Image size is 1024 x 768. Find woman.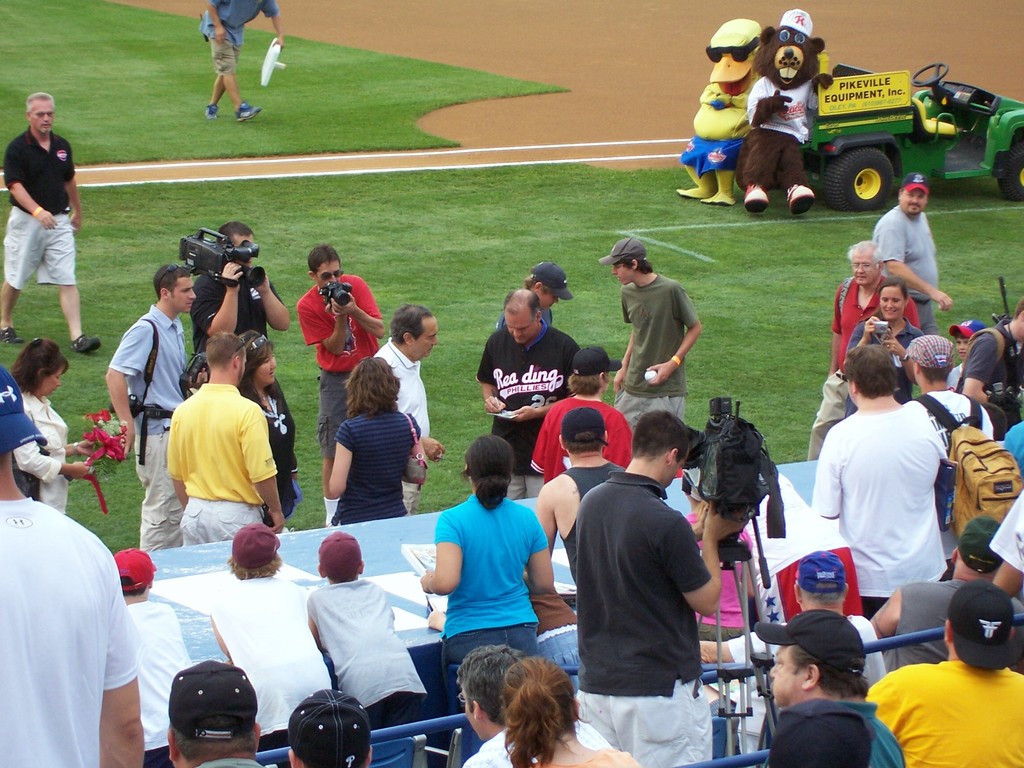
[499,653,644,767].
